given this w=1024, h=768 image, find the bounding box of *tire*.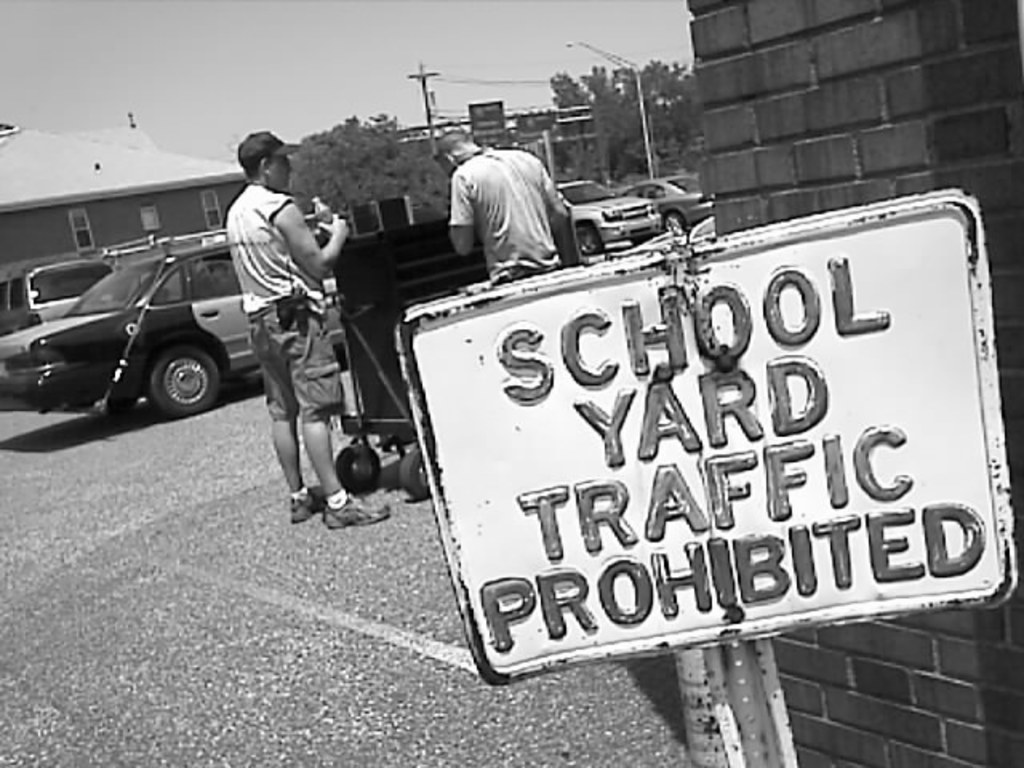
left=147, top=342, right=221, bottom=408.
